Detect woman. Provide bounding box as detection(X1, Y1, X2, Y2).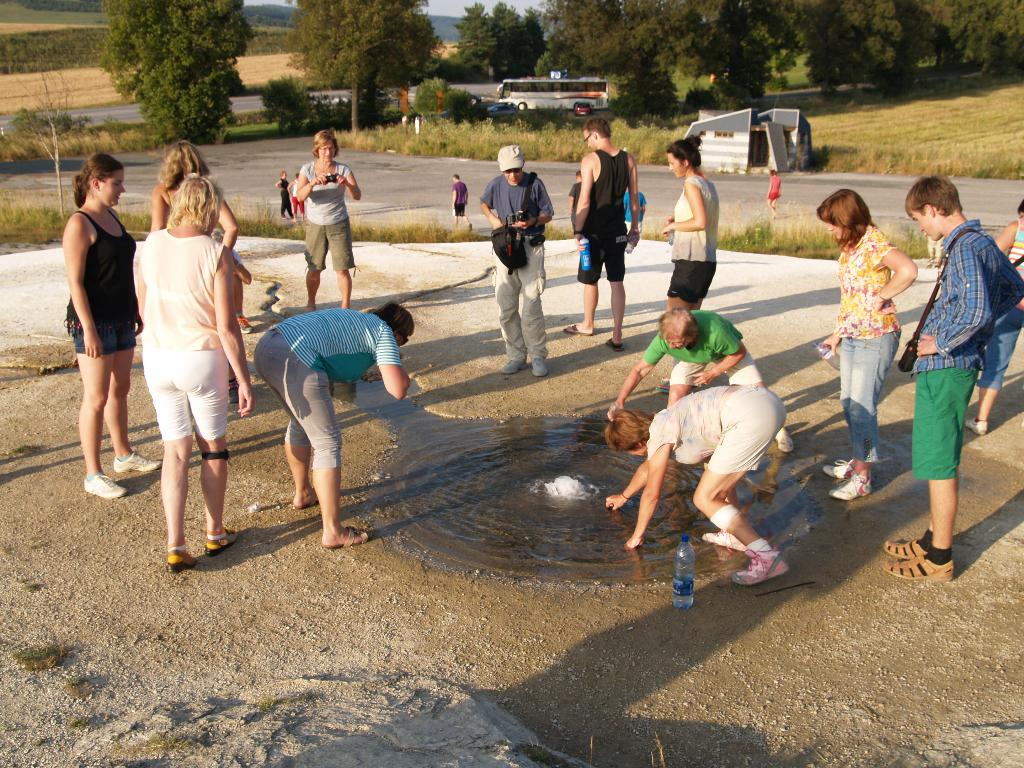
detection(278, 168, 294, 223).
